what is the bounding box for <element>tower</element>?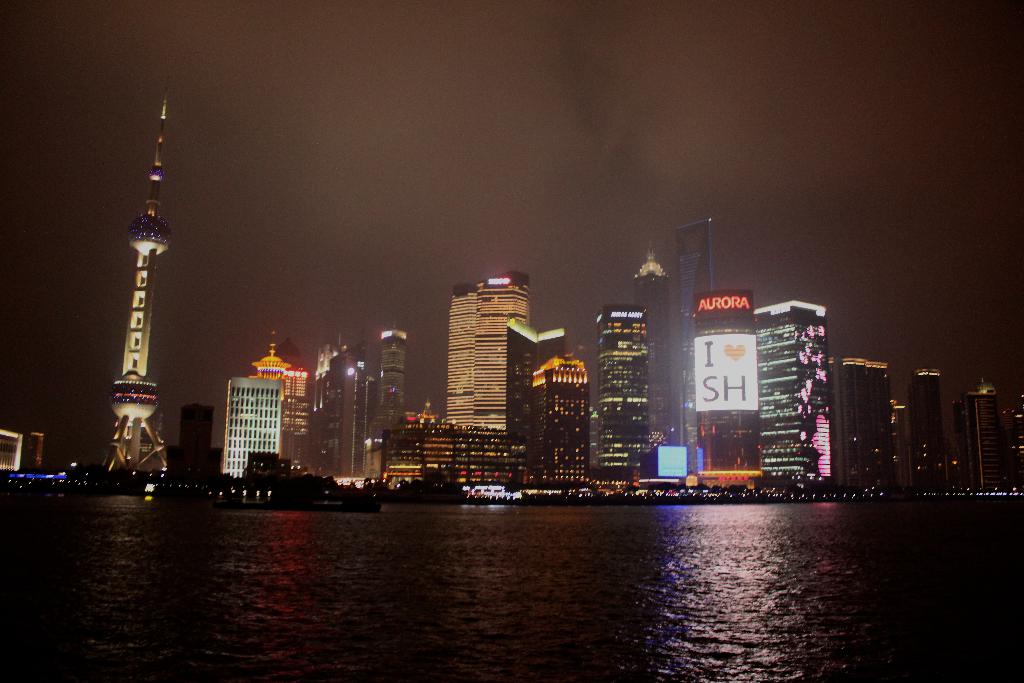
detection(691, 285, 770, 488).
